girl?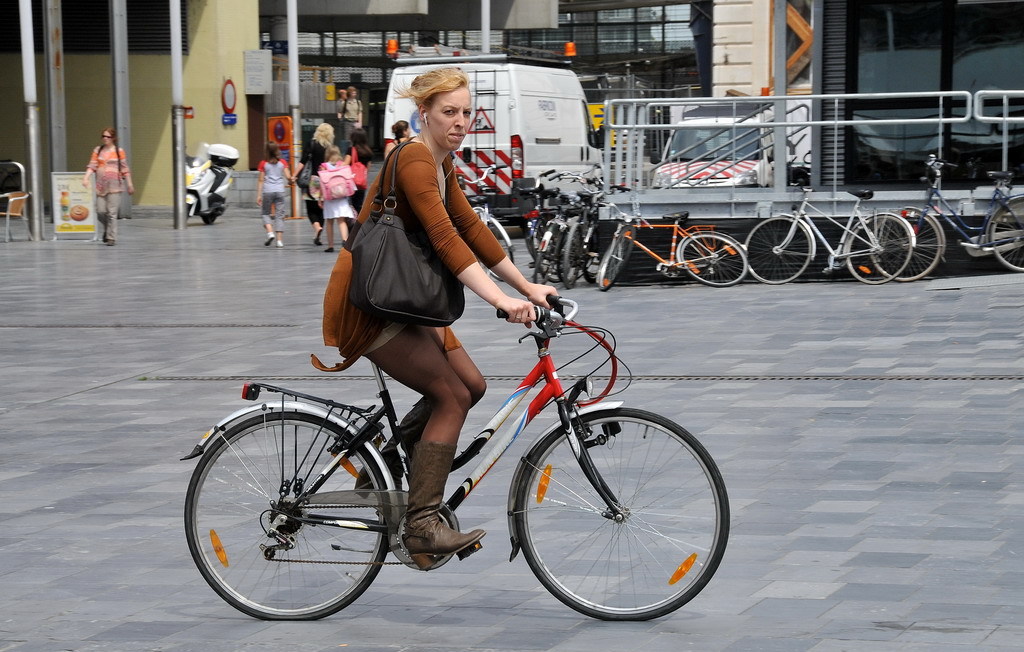
318 142 355 254
